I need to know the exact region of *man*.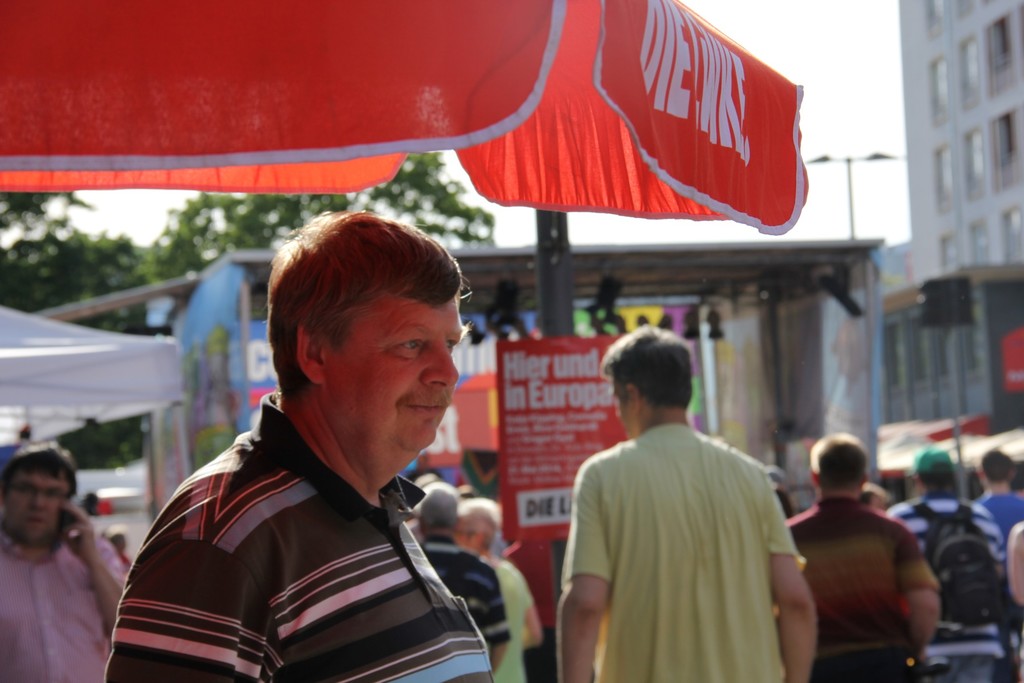
Region: pyautogui.locateOnScreen(785, 433, 950, 682).
